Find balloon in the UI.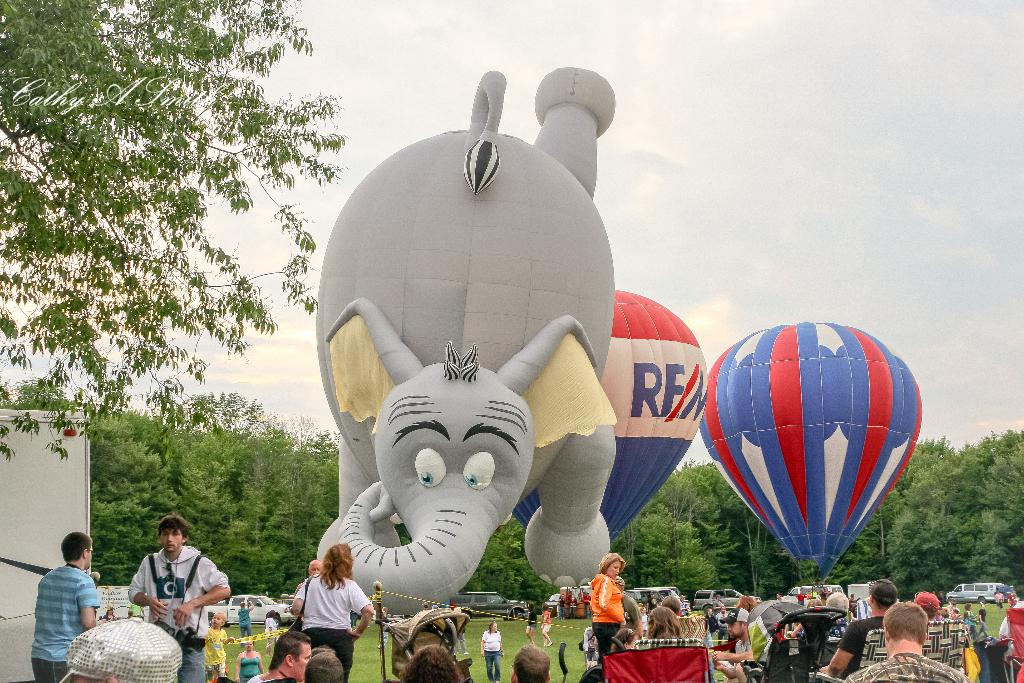
UI element at [699,317,928,581].
